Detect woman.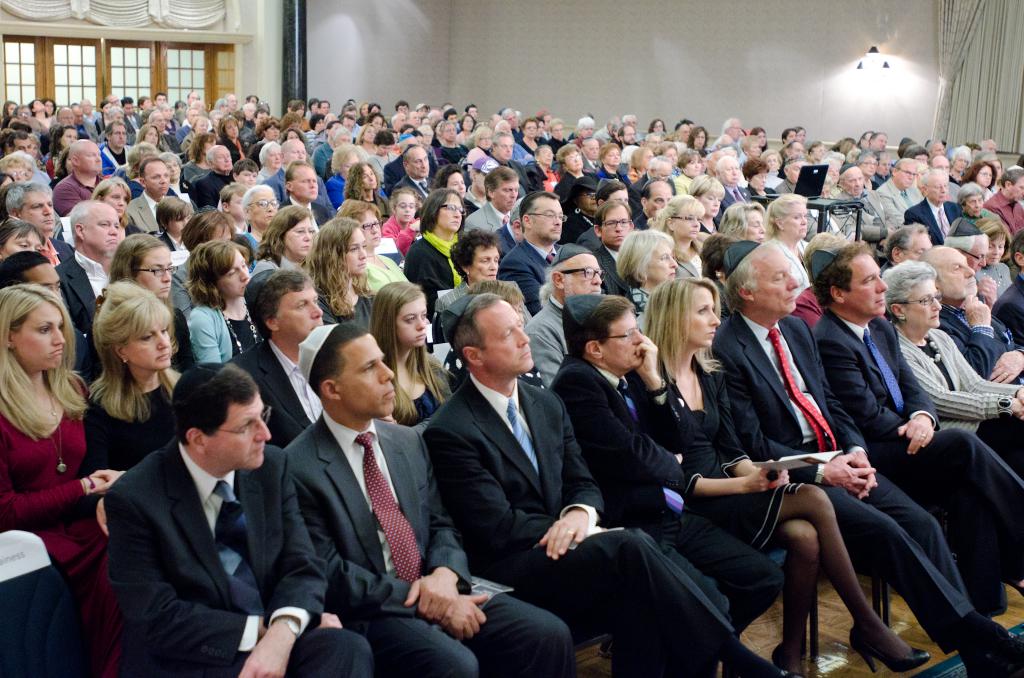
Detected at (367, 274, 460, 417).
